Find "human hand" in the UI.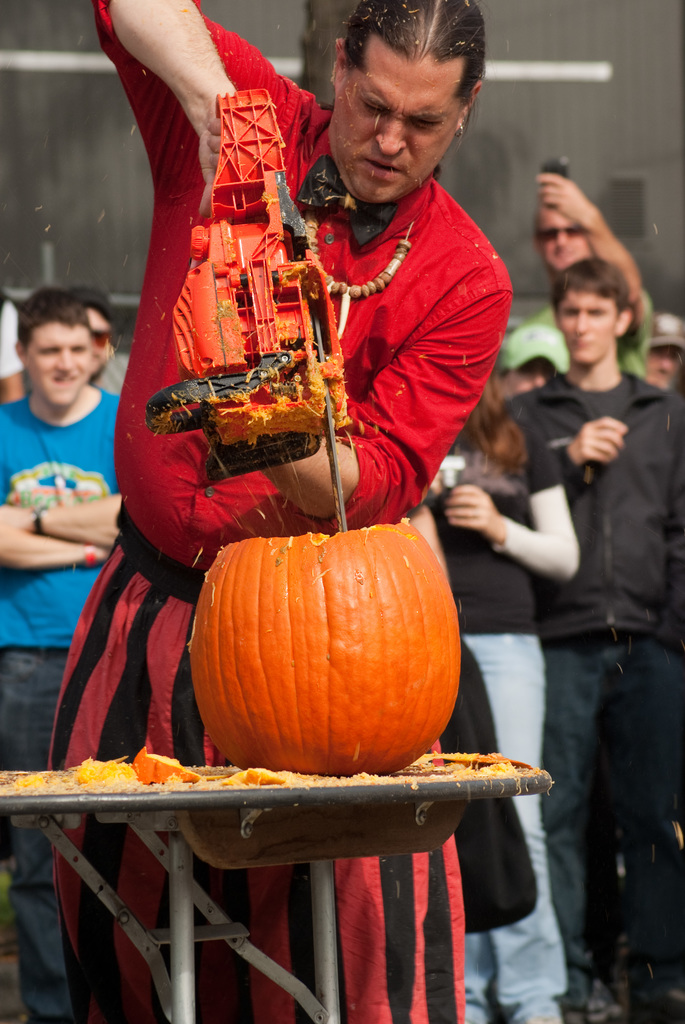
UI element at 197:115:219:220.
